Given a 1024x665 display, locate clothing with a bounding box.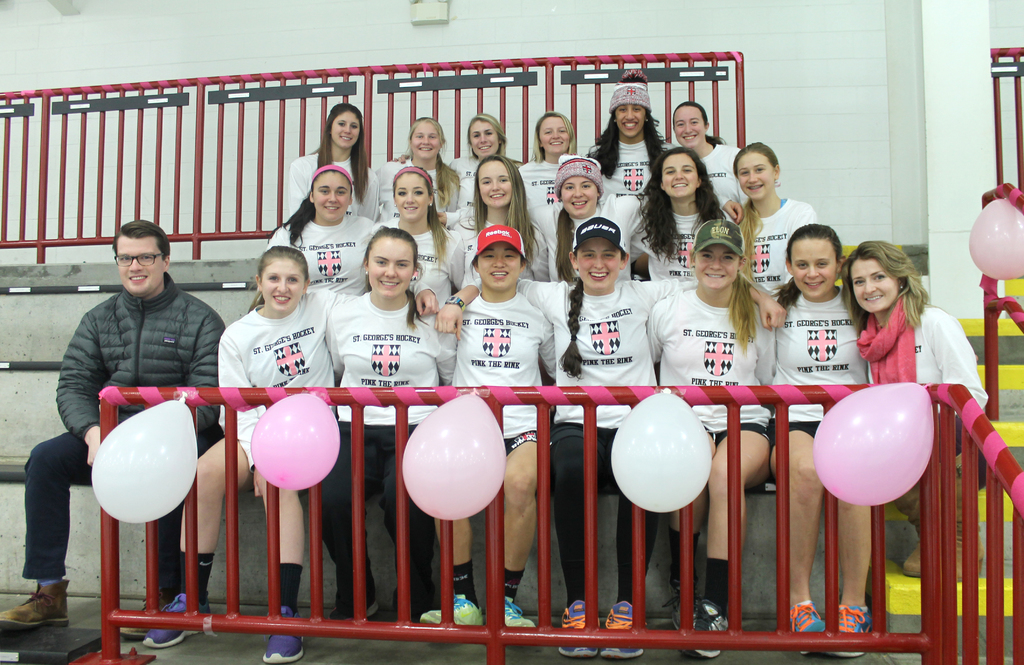
Located: <bbox>739, 190, 813, 292</bbox>.
